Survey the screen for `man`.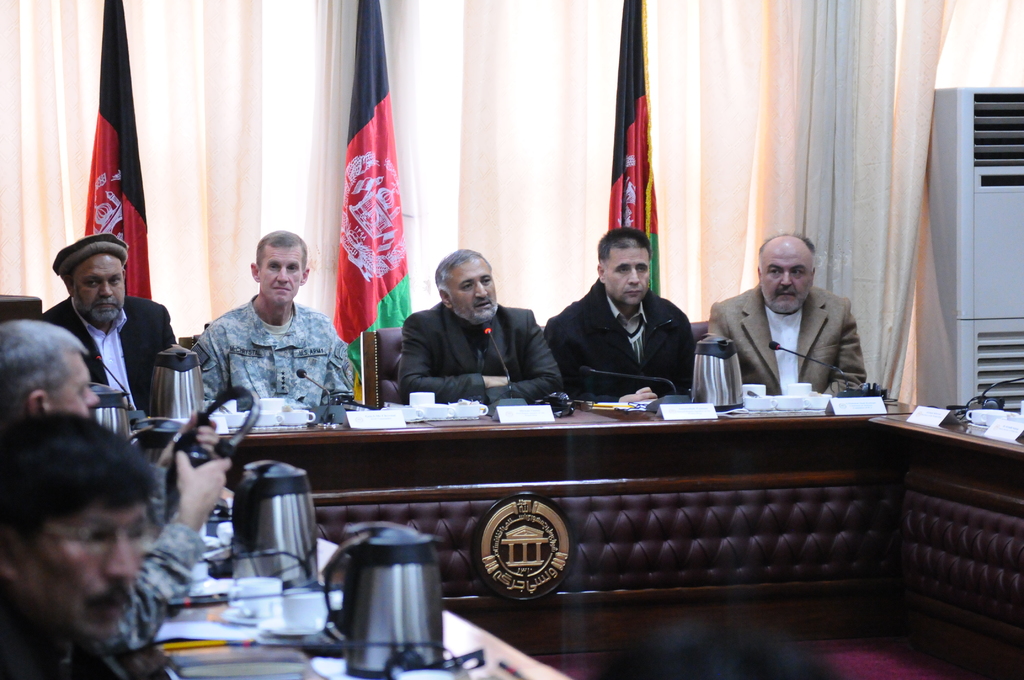
Survey found: bbox=[0, 319, 233, 652].
